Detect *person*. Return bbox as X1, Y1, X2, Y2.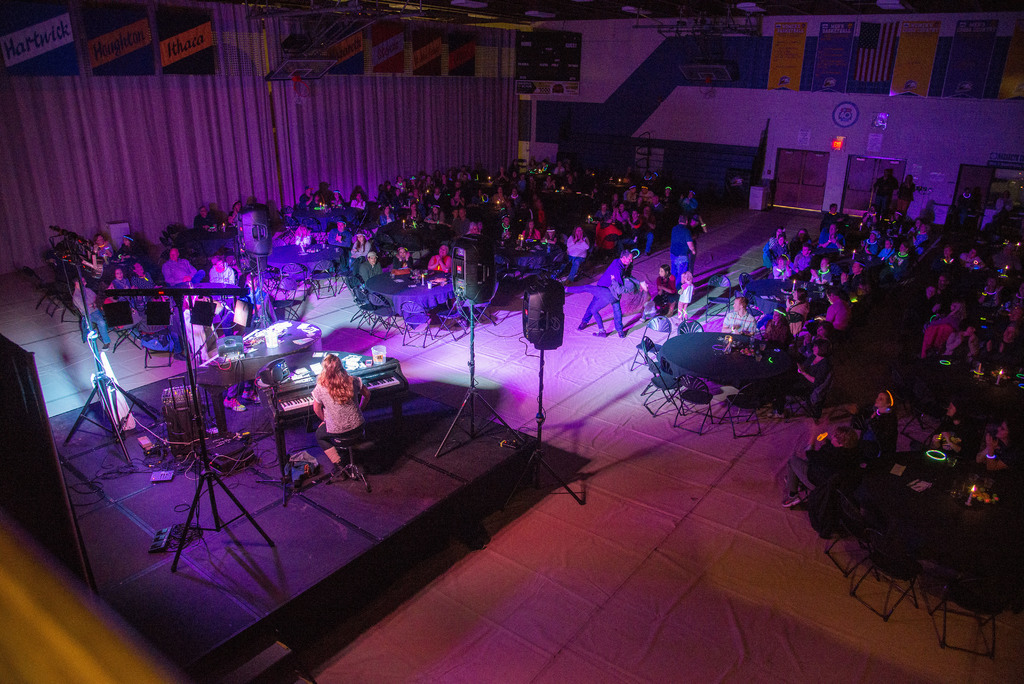
351, 191, 373, 211.
